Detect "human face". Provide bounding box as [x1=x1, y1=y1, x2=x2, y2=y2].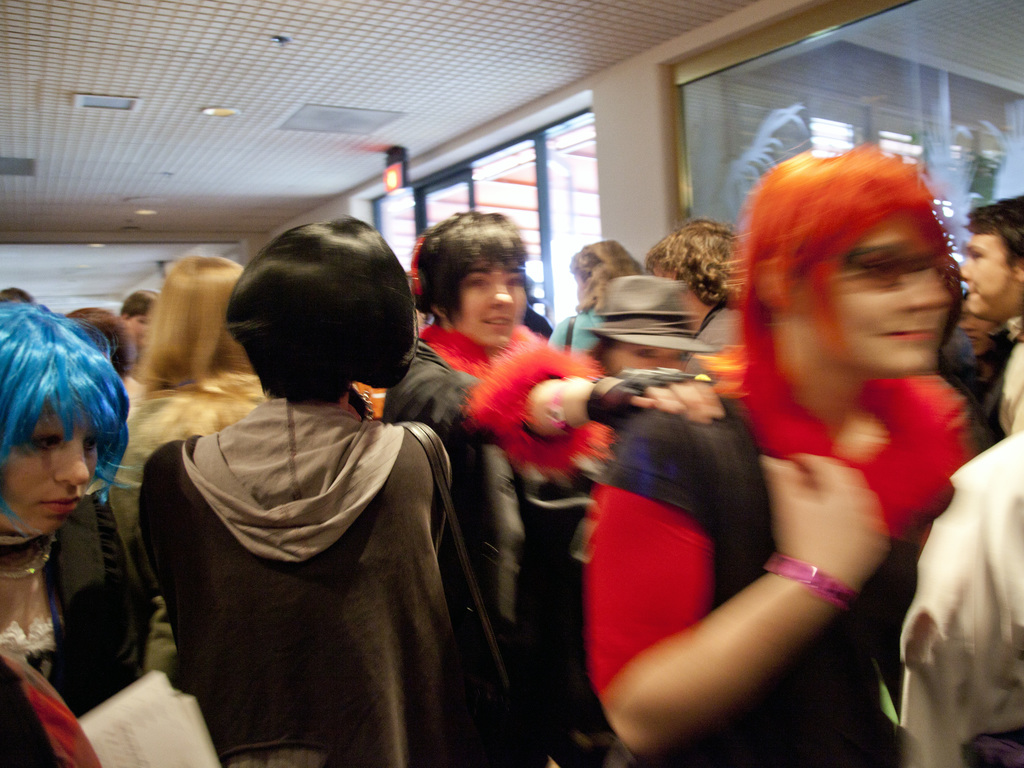
[x1=956, y1=301, x2=999, y2=355].
